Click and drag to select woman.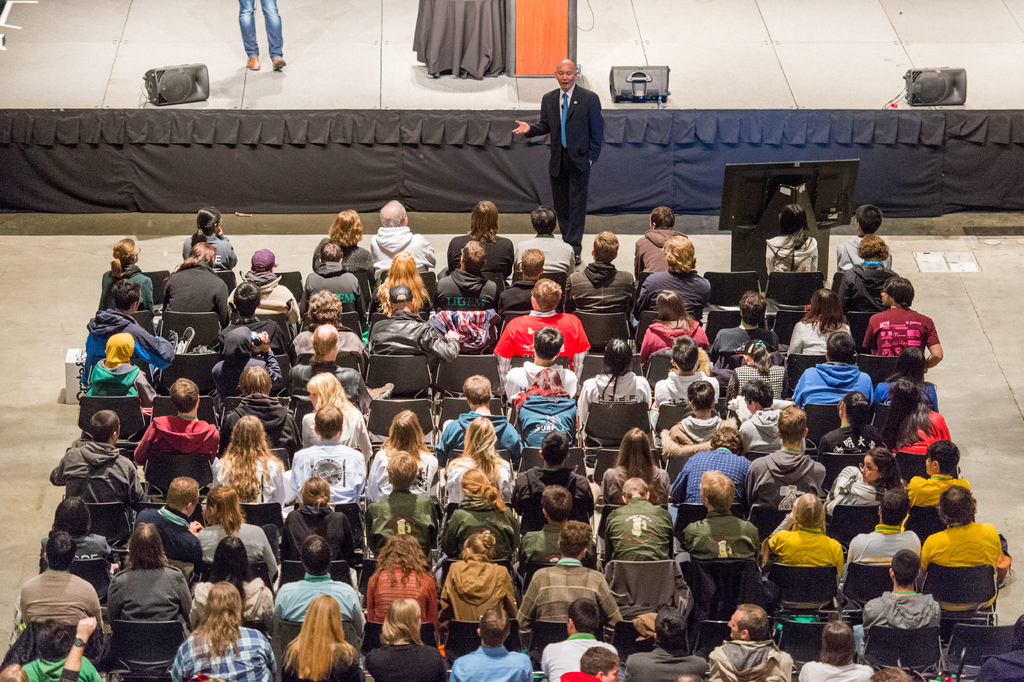
Selection: <box>362,595,452,681</box>.
